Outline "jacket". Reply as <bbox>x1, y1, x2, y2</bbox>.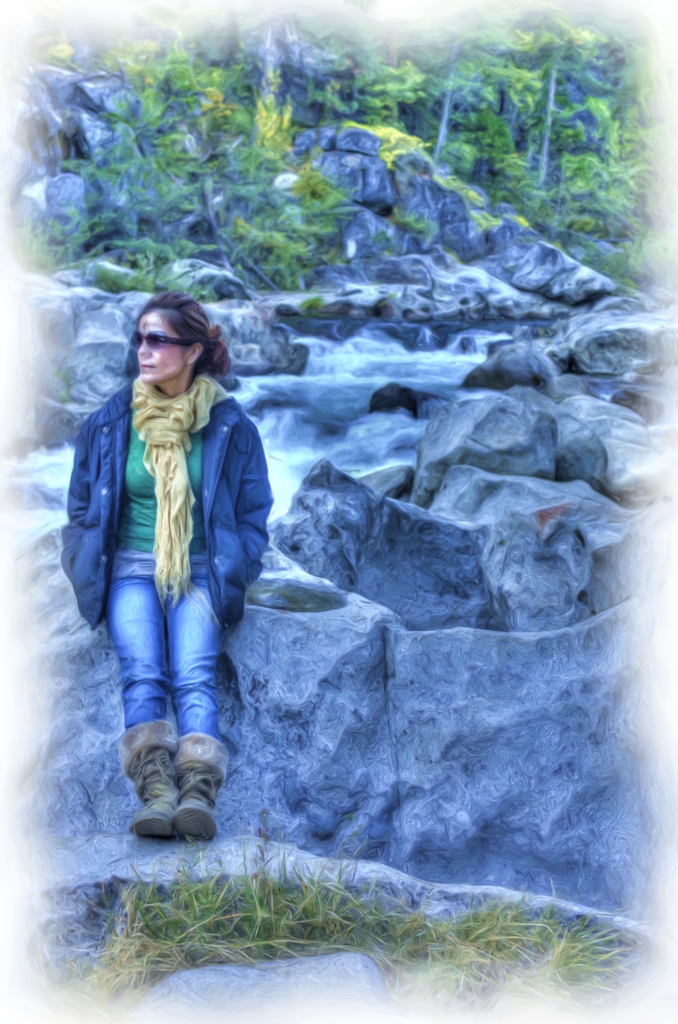
<bbox>59, 377, 273, 635</bbox>.
